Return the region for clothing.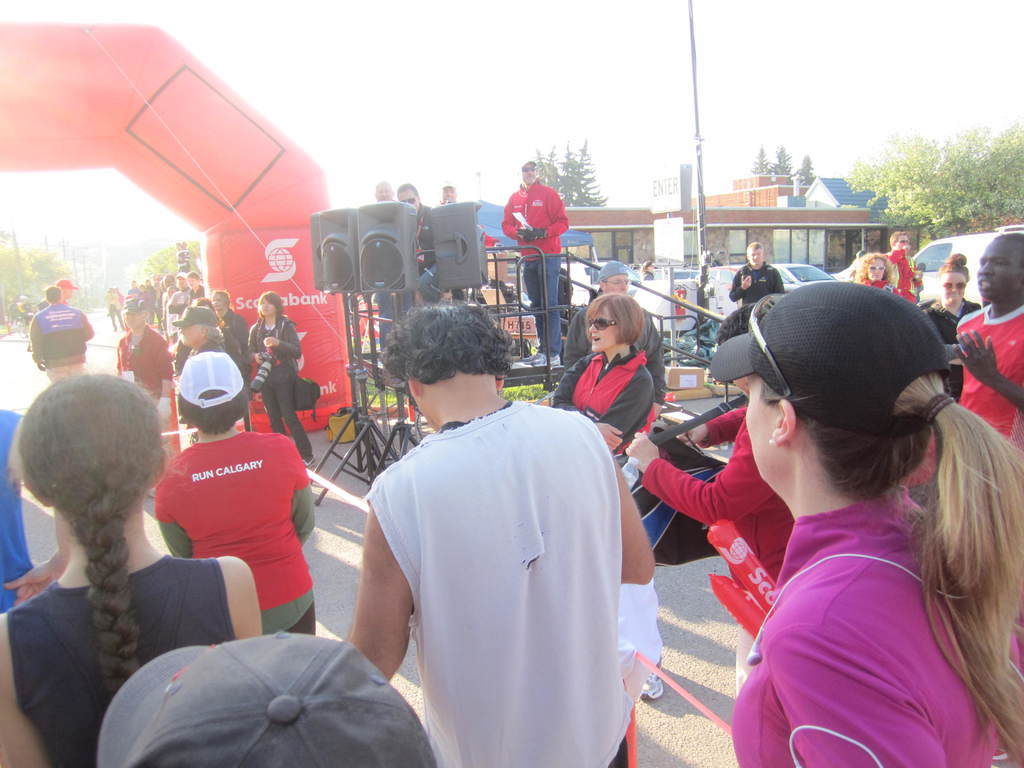
locate(358, 376, 652, 767).
